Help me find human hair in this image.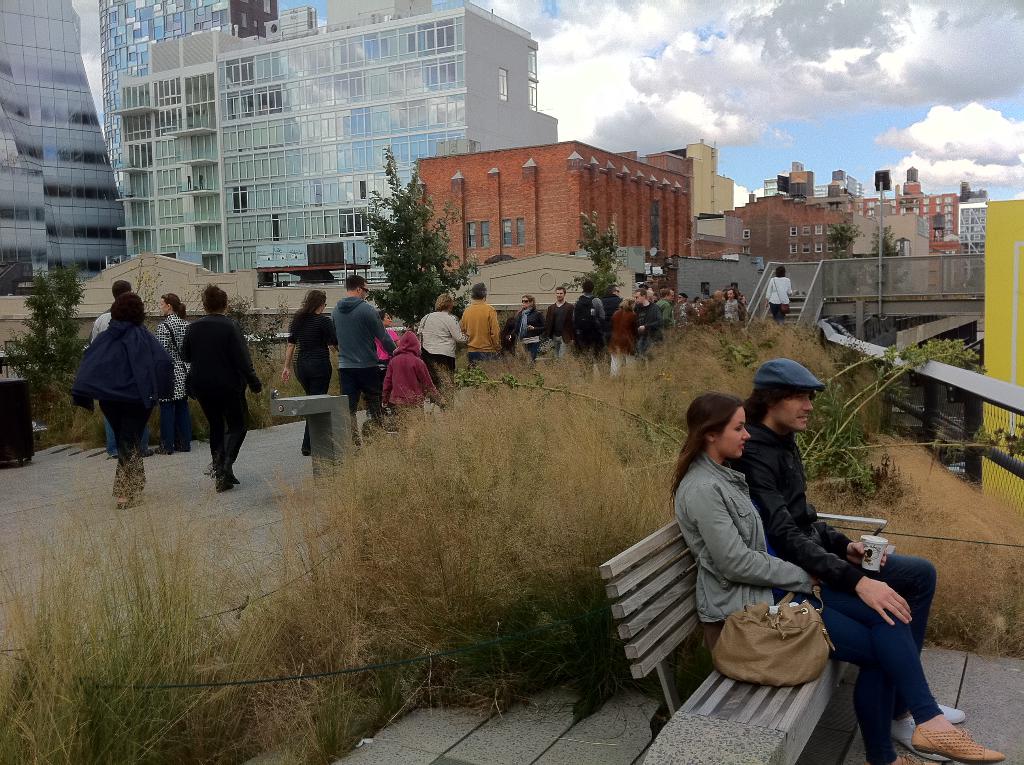
Found it: bbox=[680, 398, 759, 487].
